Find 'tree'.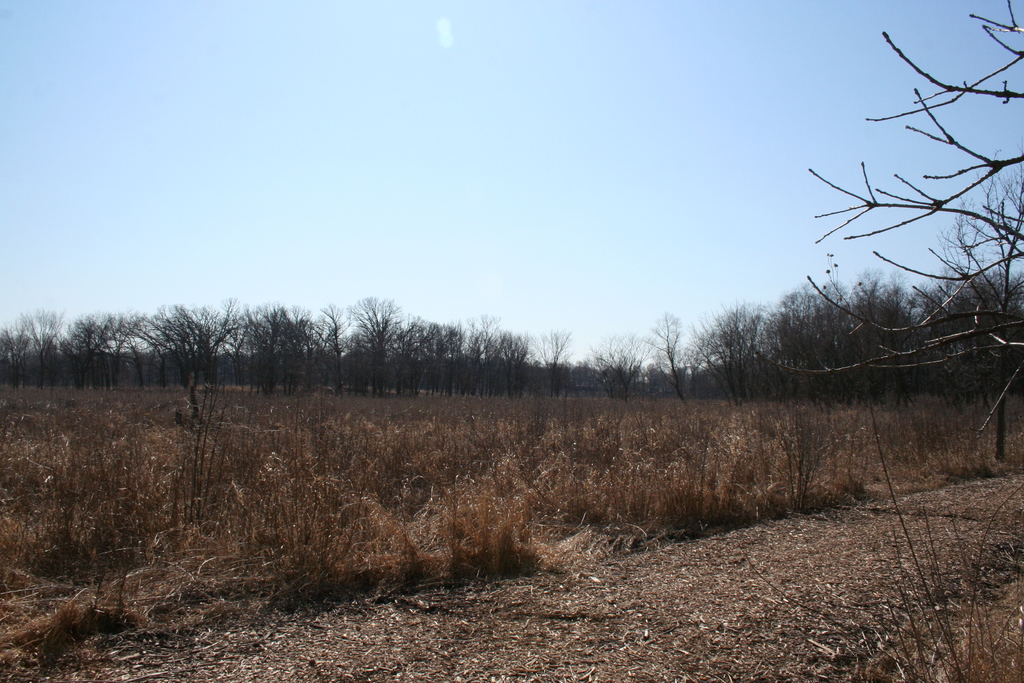
BBox(334, 290, 410, 381).
